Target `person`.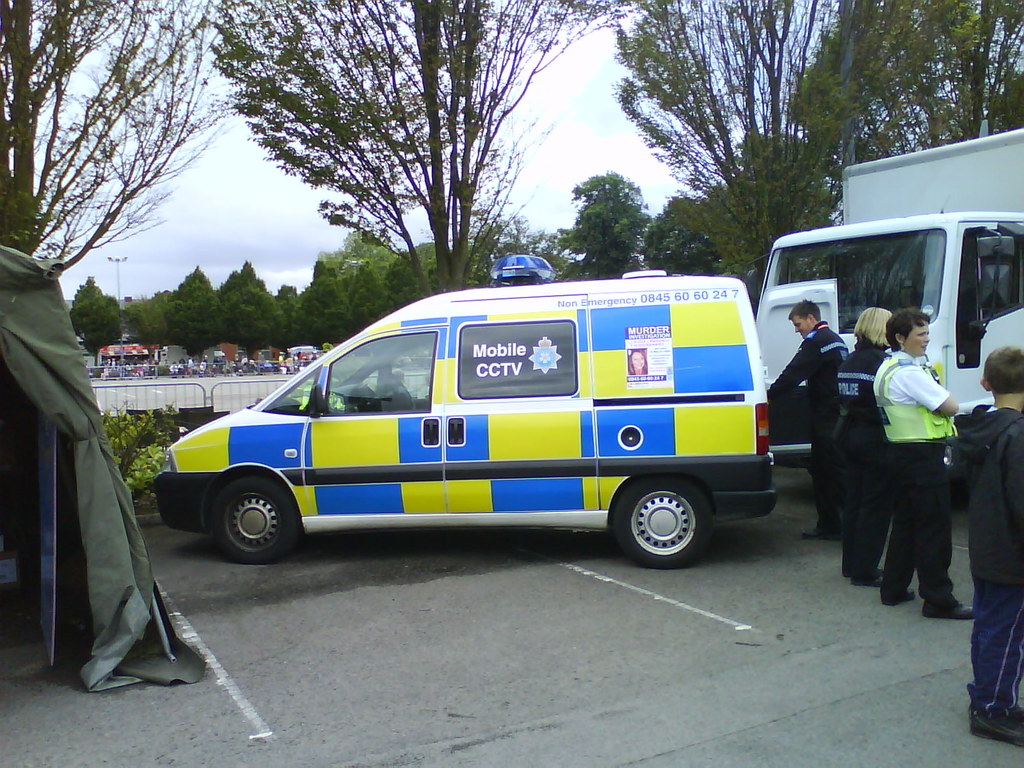
Target region: <region>869, 308, 980, 620</region>.
